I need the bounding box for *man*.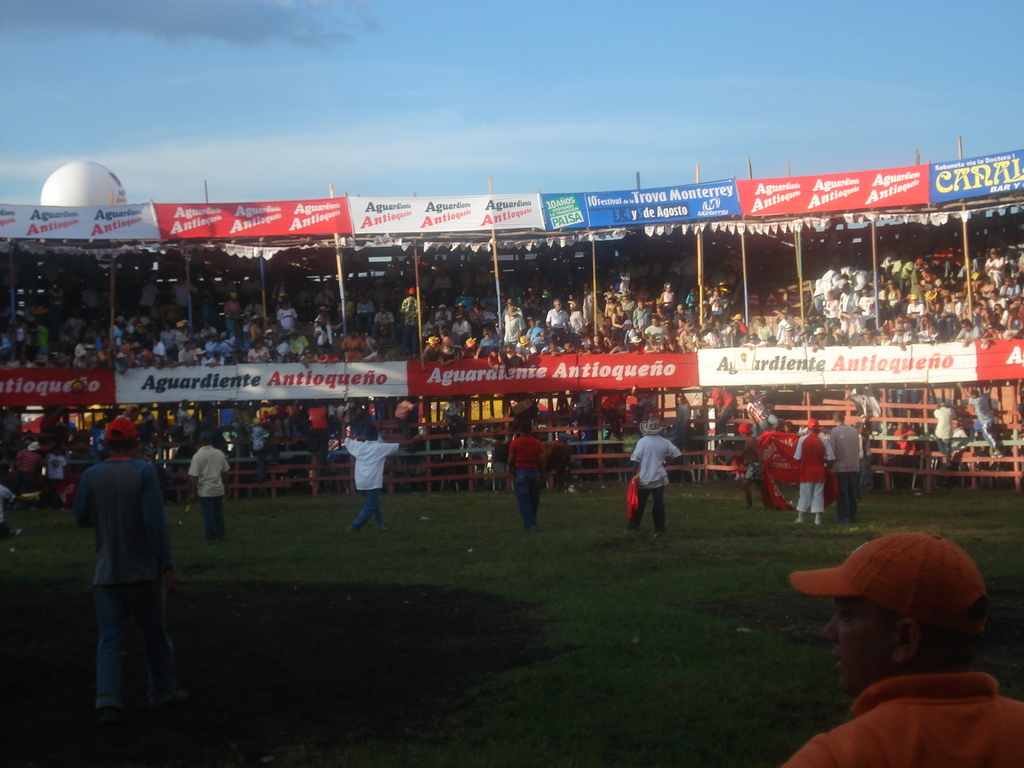
Here it is: 701/385/744/447.
